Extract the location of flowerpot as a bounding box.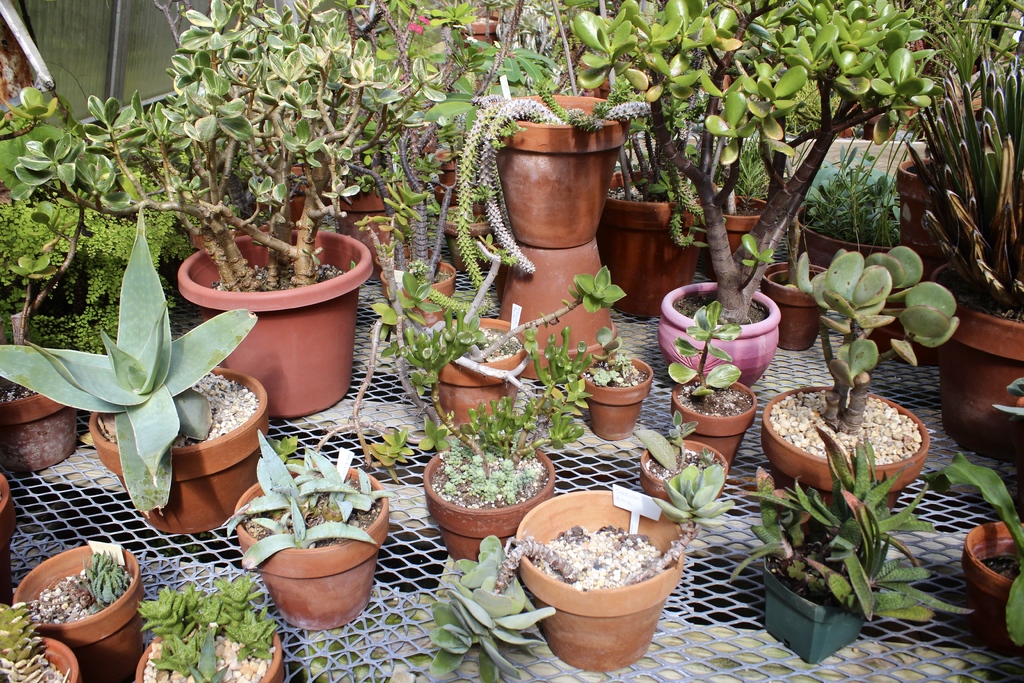
[x1=333, y1=181, x2=399, y2=263].
